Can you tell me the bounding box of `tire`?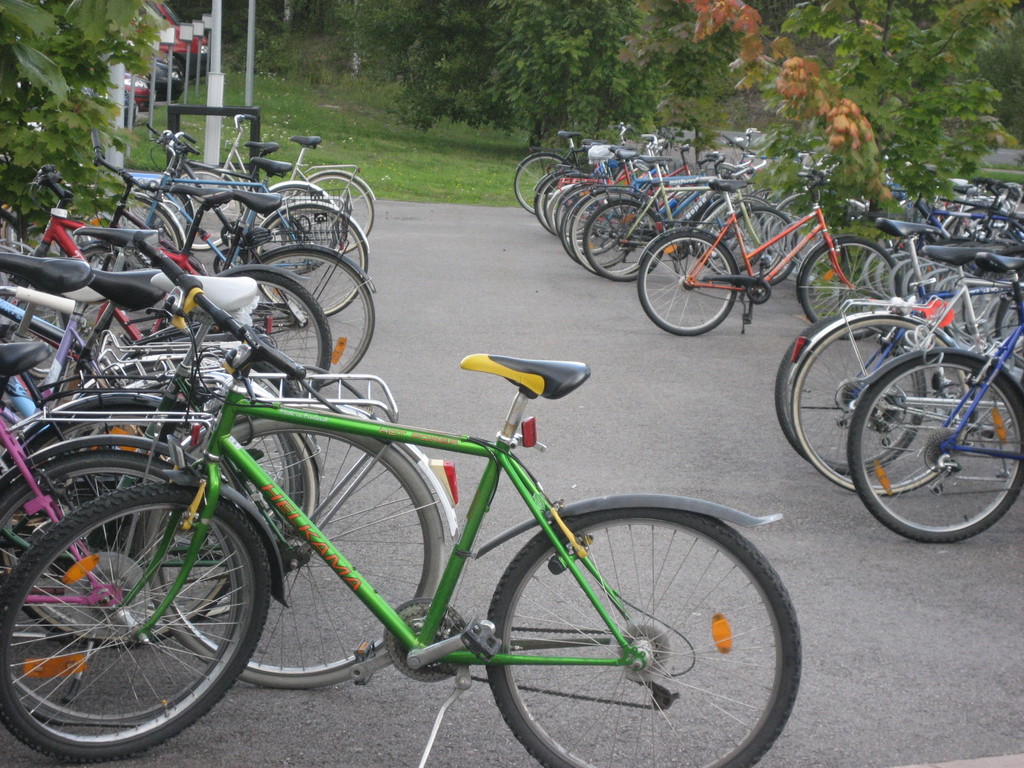
pyautogui.locateOnScreen(771, 312, 931, 477).
